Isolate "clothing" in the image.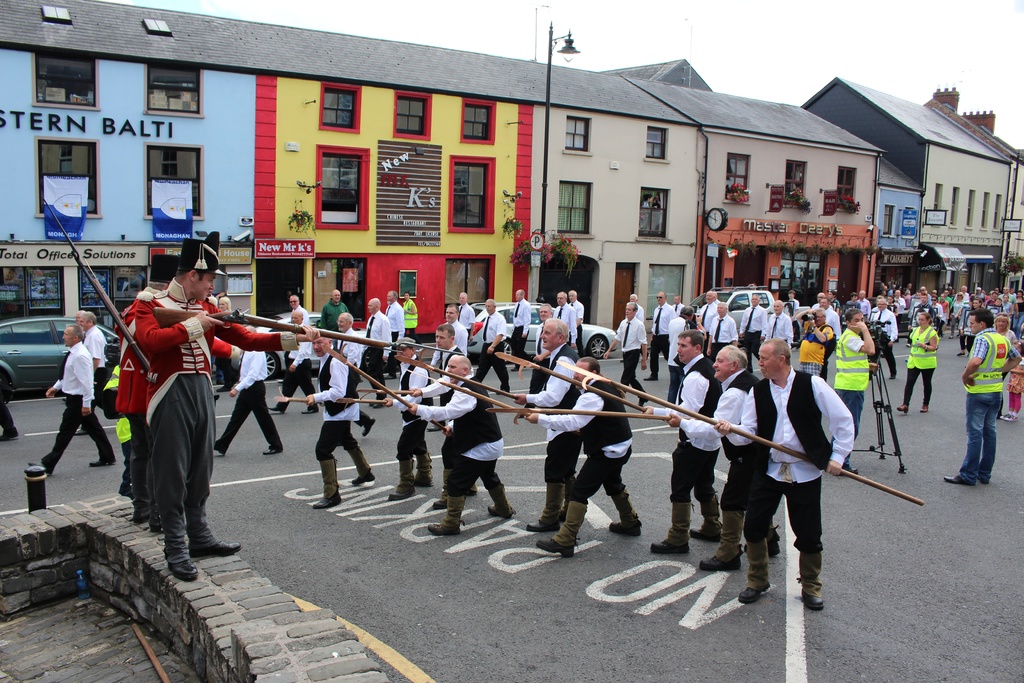
Isolated region: detection(551, 299, 576, 344).
